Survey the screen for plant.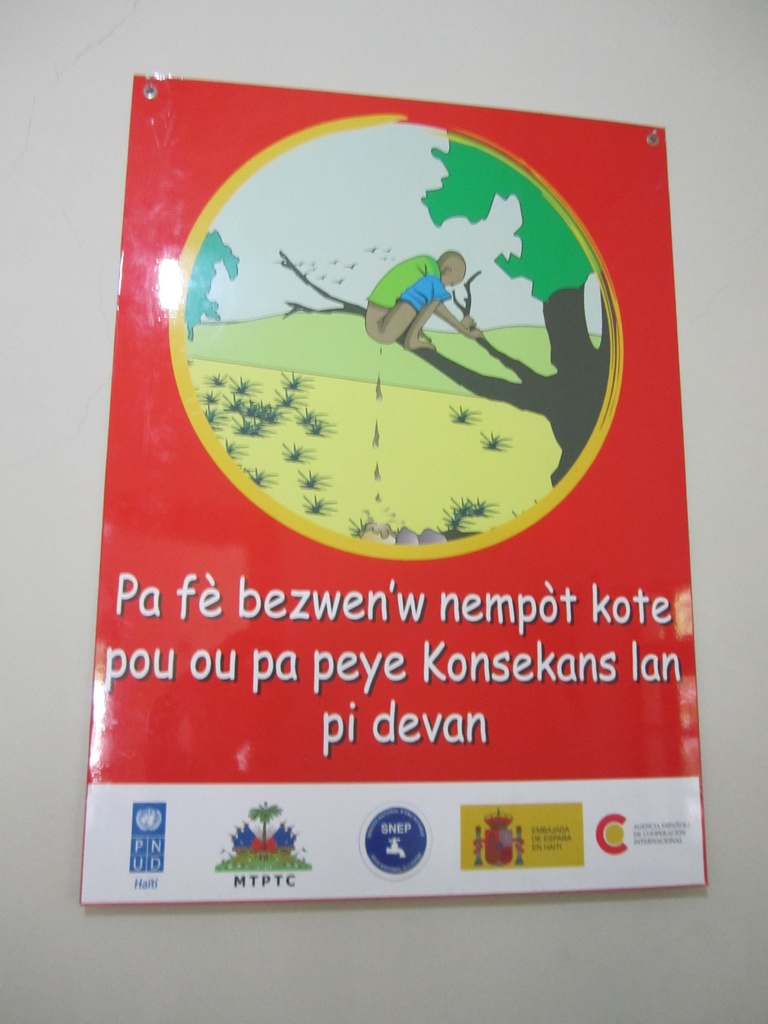
Survey found: left=234, top=413, right=269, bottom=440.
